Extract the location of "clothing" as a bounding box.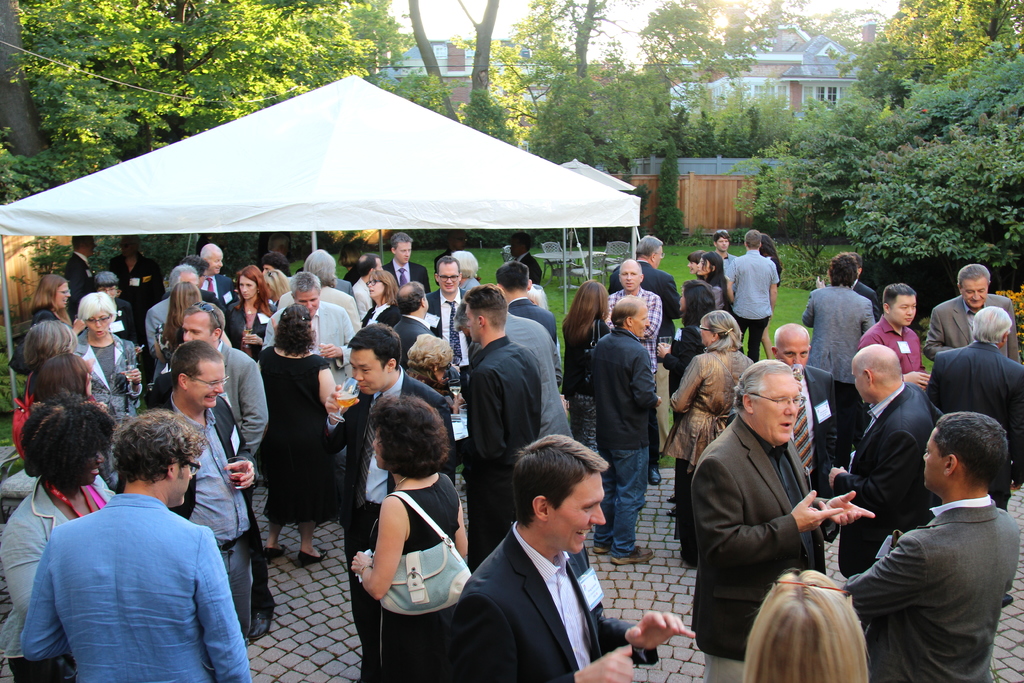
(left=859, top=320, right=925, bottom=381).
